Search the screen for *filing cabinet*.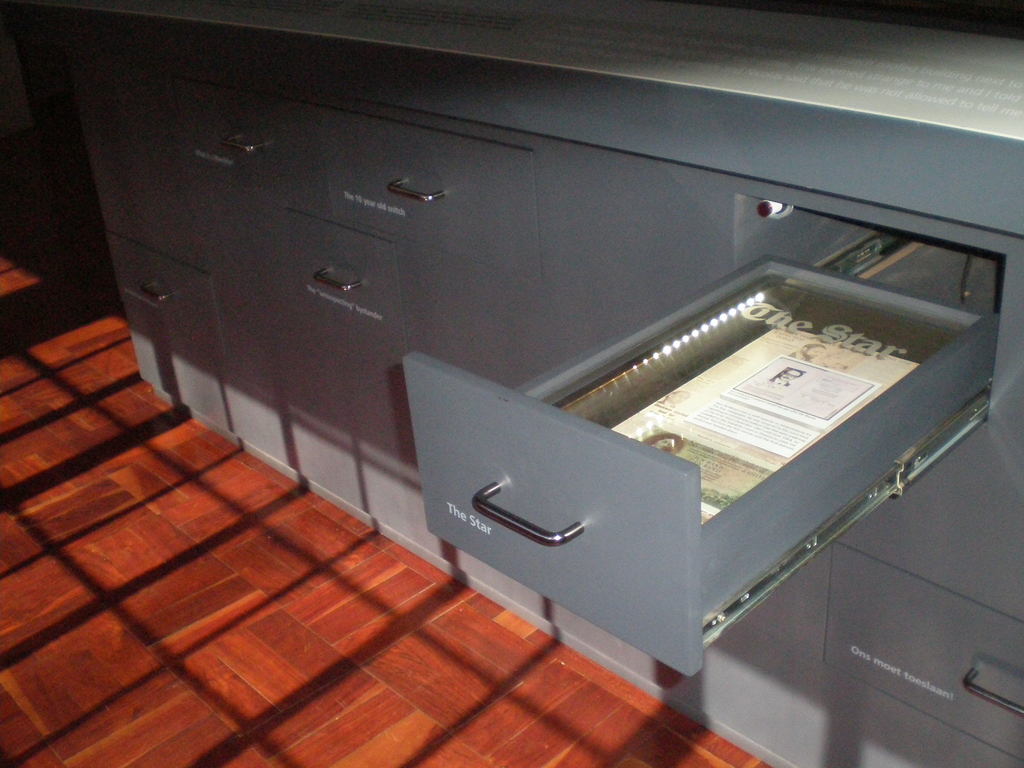
Found at (left=104, top=29, right=931, bottom=716).
